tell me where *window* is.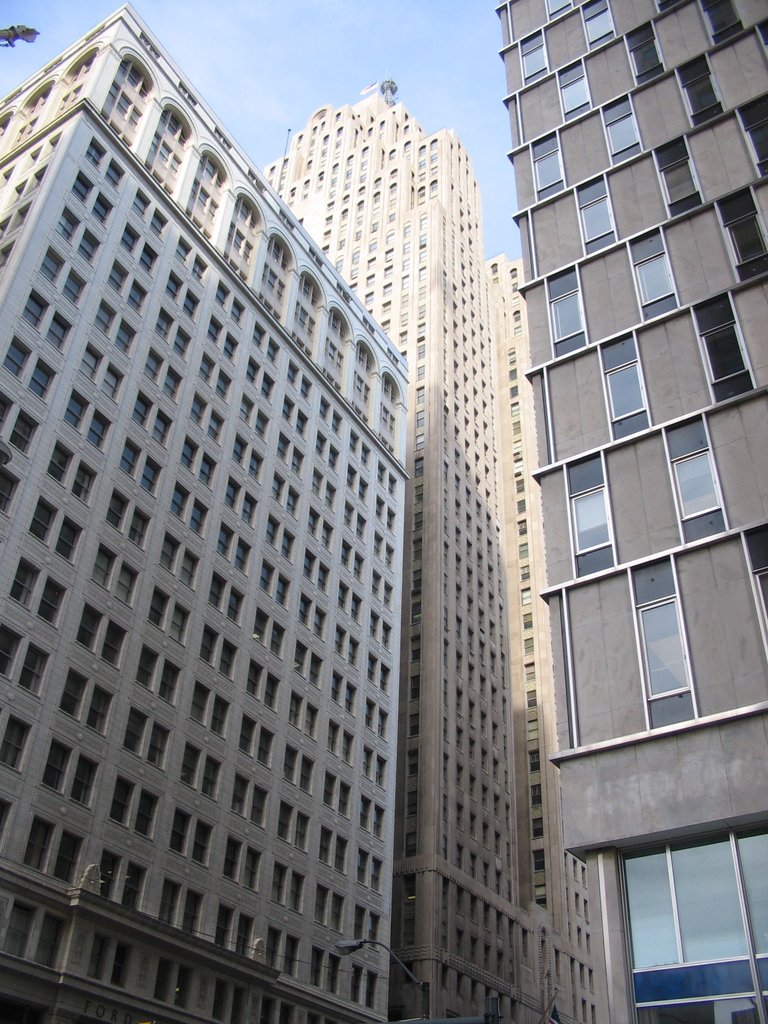
*window* is at (x1=362, y1=745, x2=373, y2=781).
